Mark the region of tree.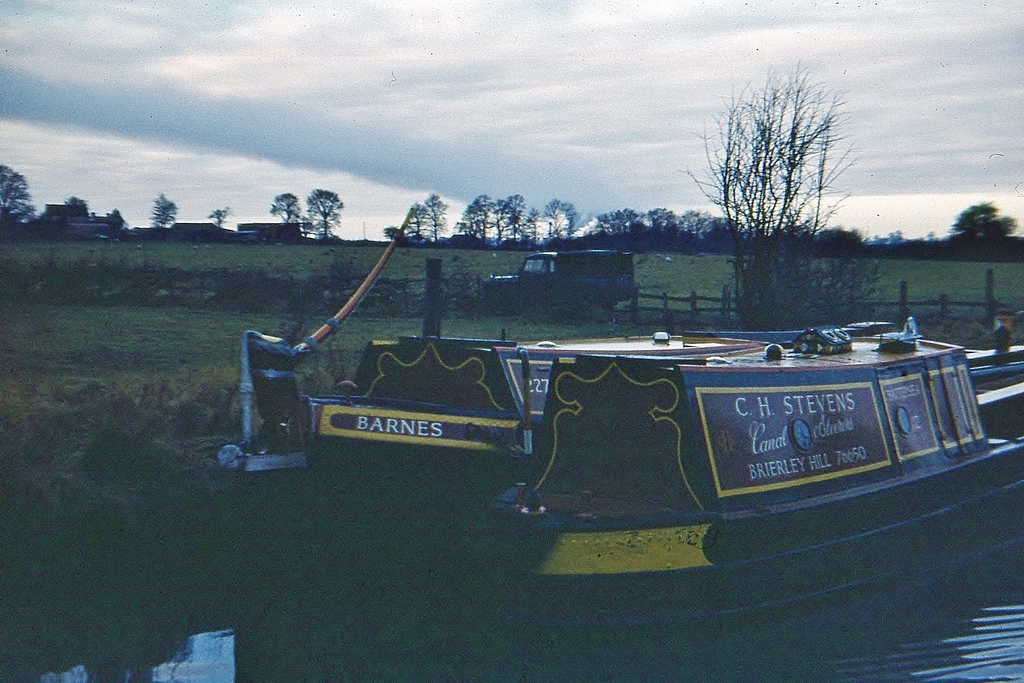
Region: [64,193,88,220].
